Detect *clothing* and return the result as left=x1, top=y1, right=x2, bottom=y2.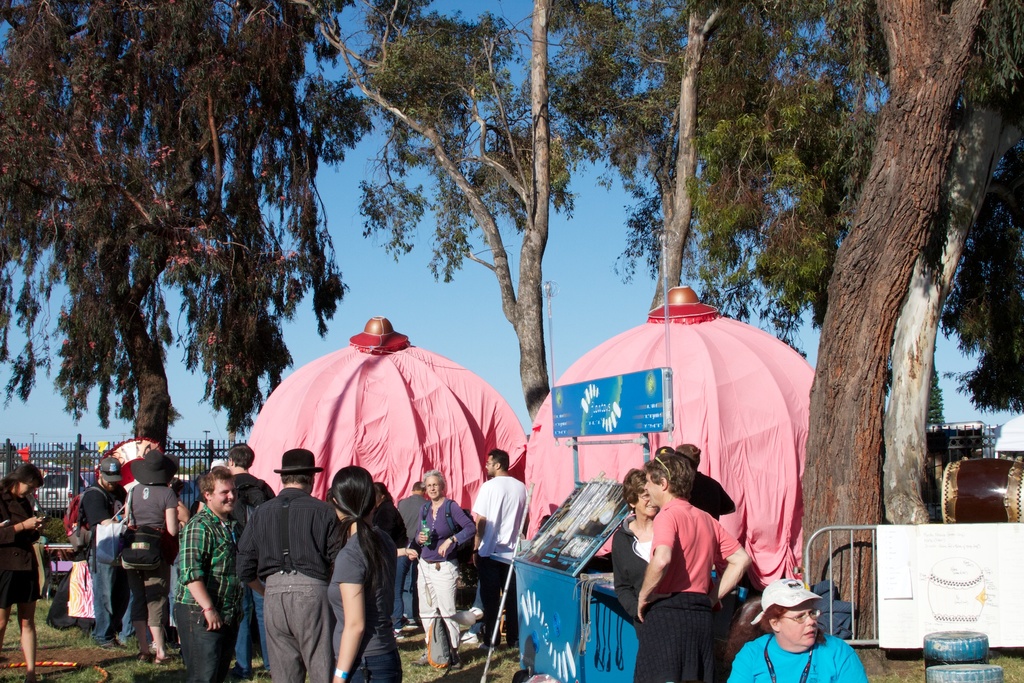
left=362, top=496, right=412, bottom=620.
